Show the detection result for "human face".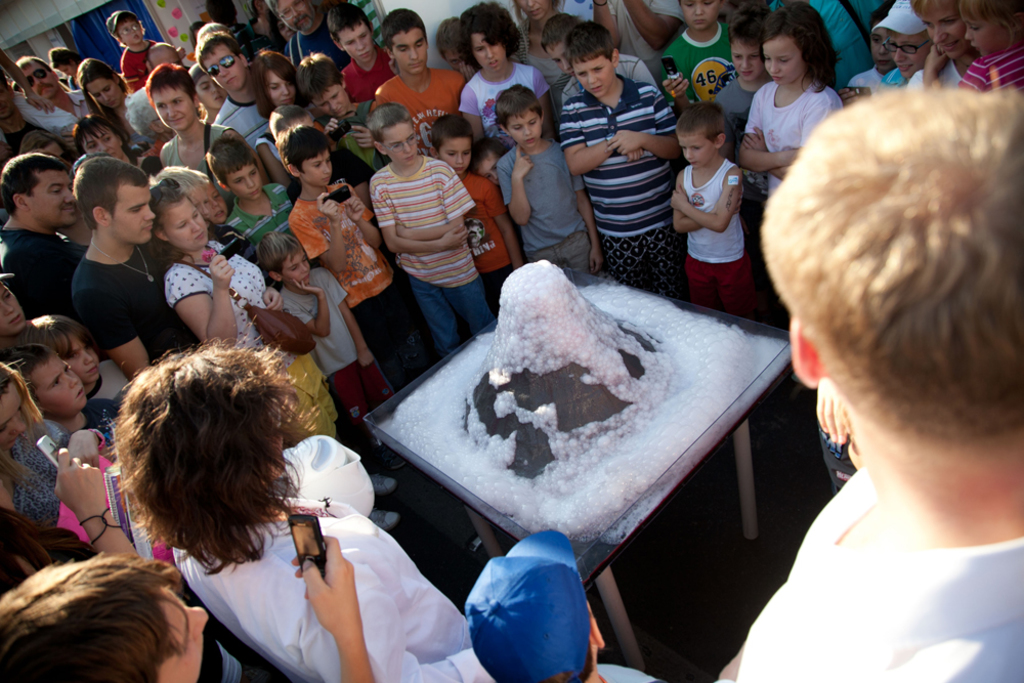
bbox=(888, 29, 933, 80).
